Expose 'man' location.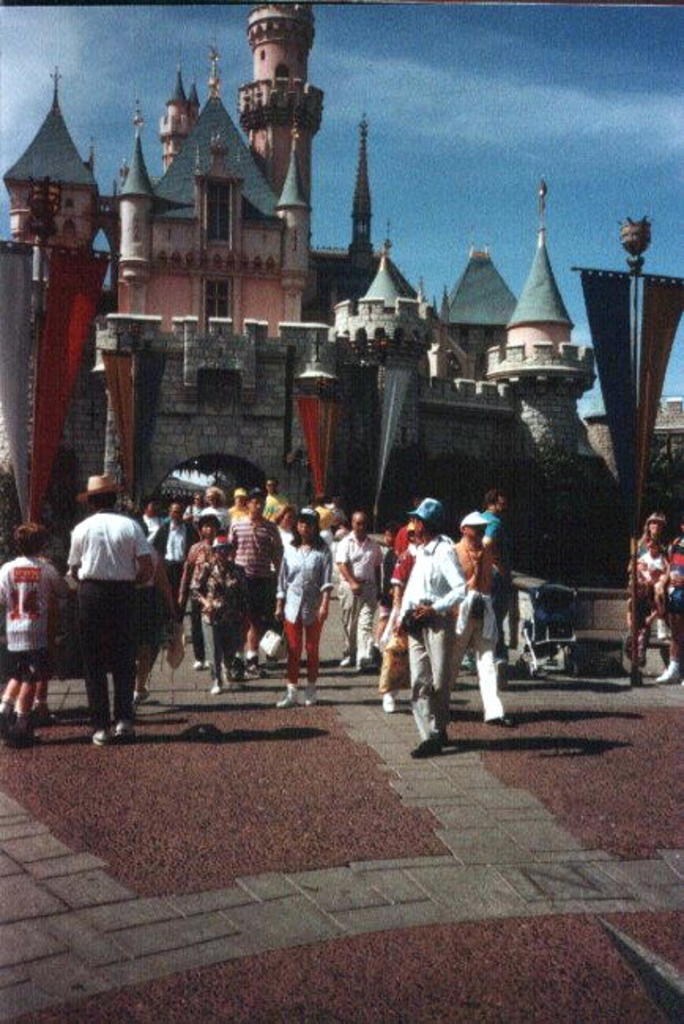
Exposed at locate(205, 484, 233, 523).
